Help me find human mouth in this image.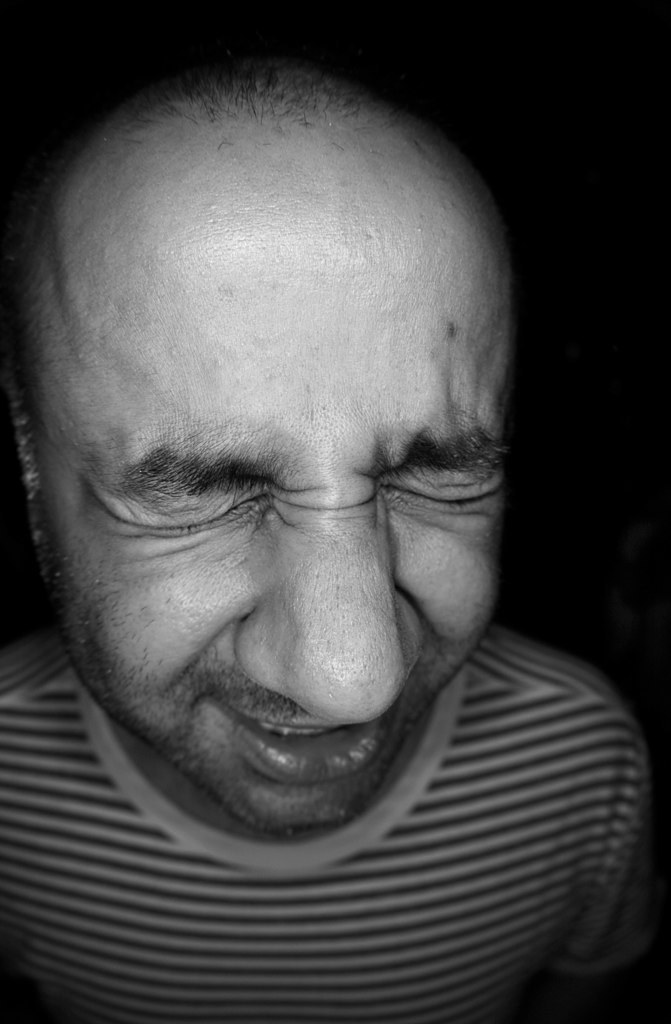
Found it: [168,703,449,815].
